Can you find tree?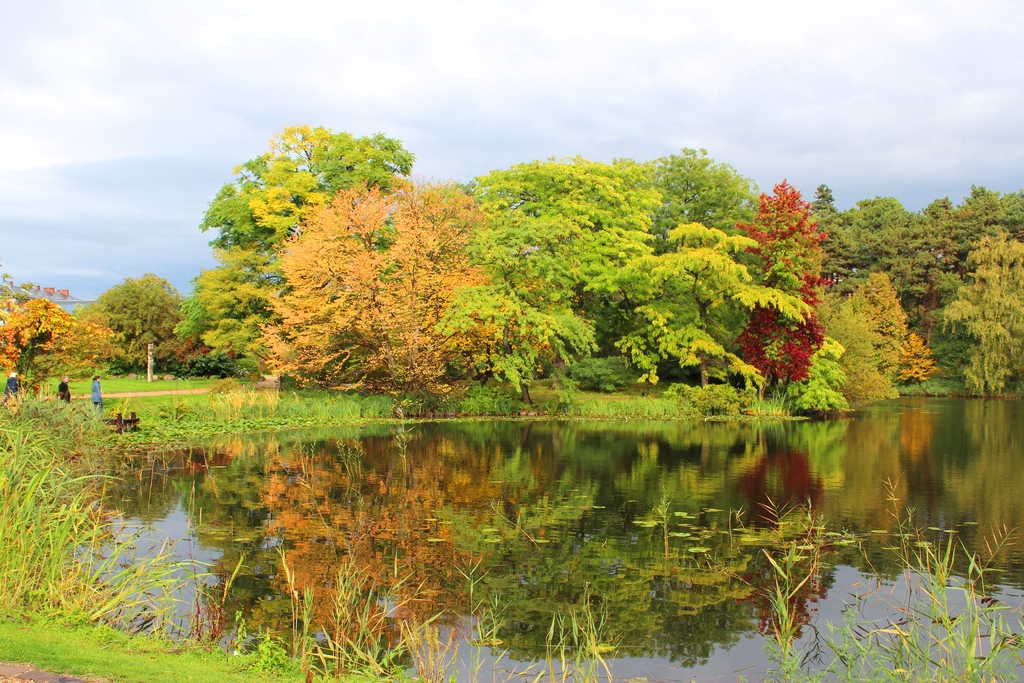
Yes, bounding box: (left=157, top=299, right=240, bottom=378).
